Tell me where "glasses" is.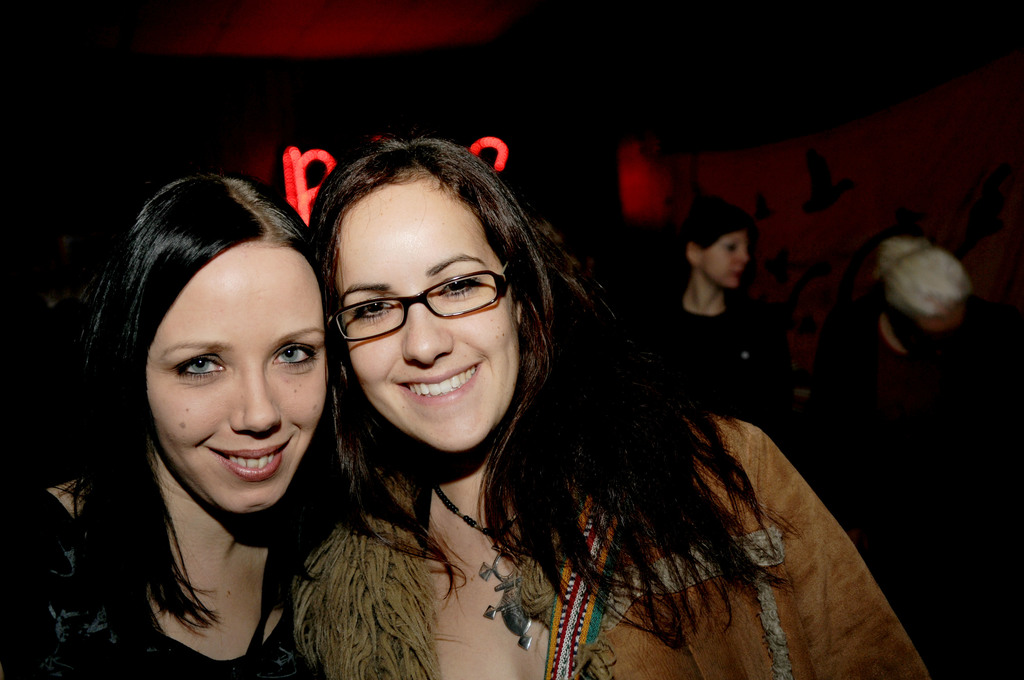
"glasses" is at (327,268,524,346).
